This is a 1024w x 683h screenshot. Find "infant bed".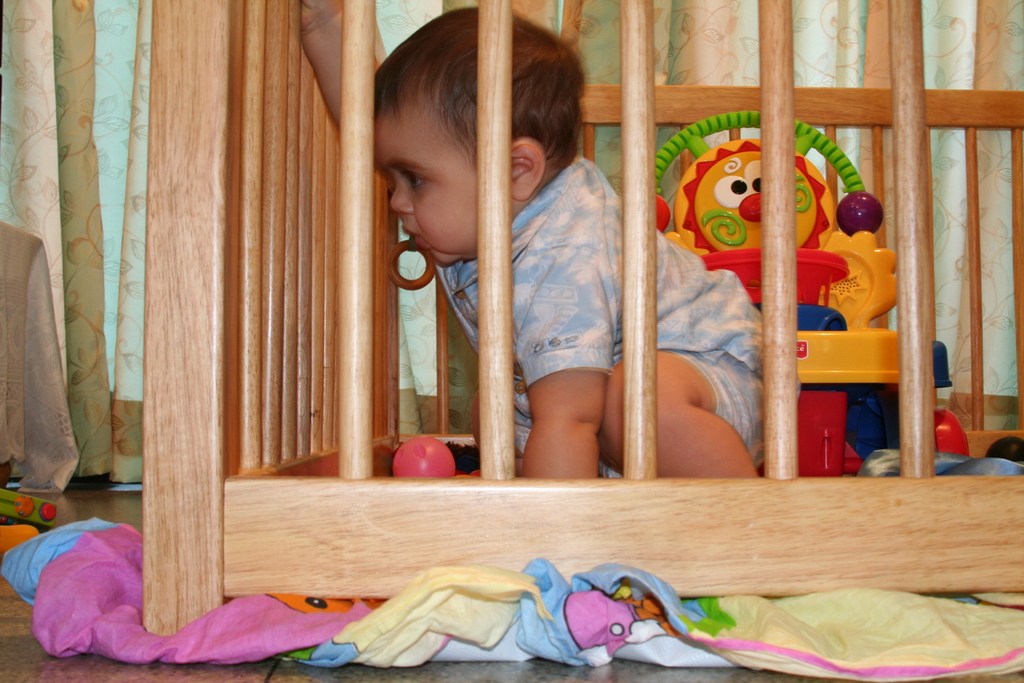
Bounding box: BBox(139, 0, 1023, 638).
